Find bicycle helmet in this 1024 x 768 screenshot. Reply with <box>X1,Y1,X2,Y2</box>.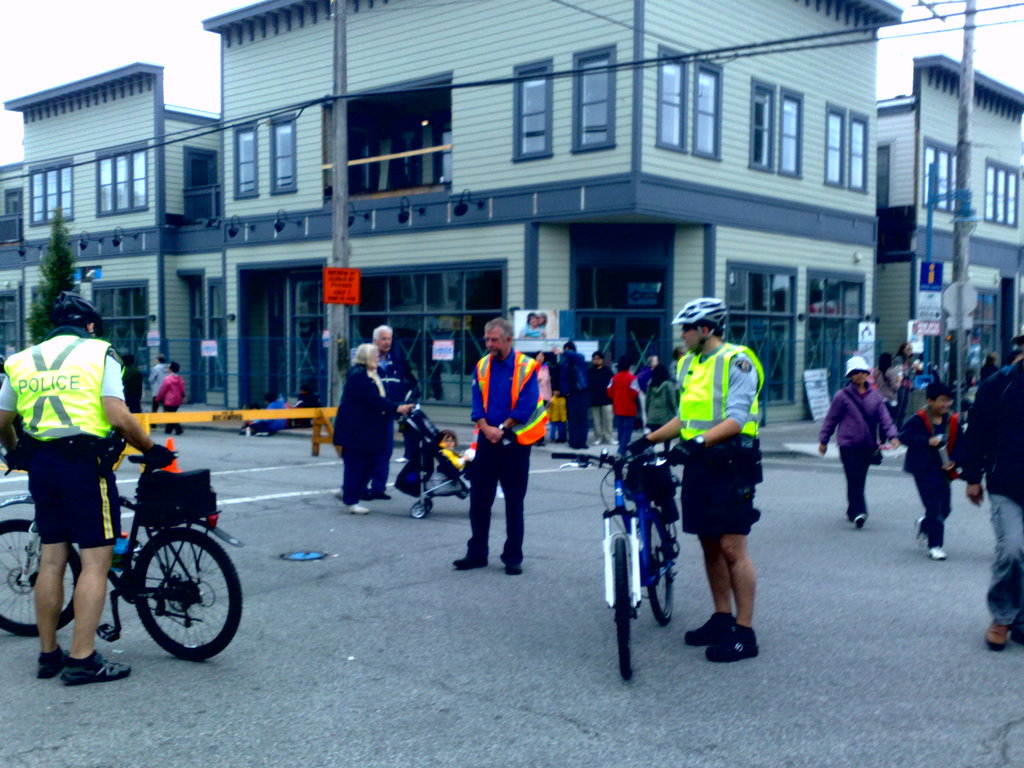
<box>51,290,95,338</box>.
